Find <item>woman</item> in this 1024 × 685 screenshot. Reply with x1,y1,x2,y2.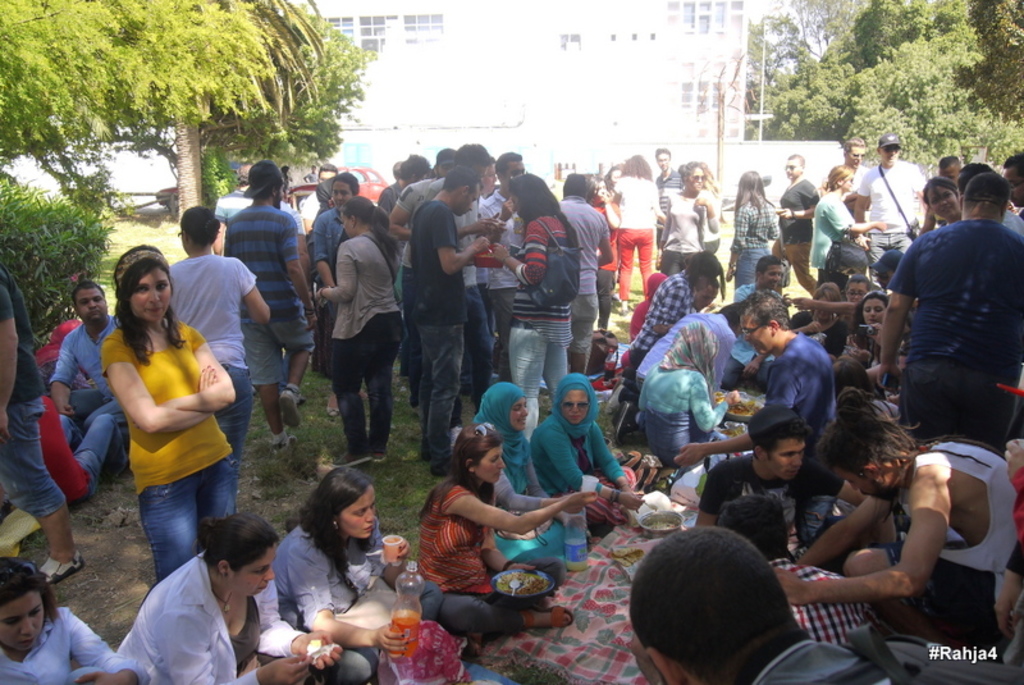
529,373,650,521.
